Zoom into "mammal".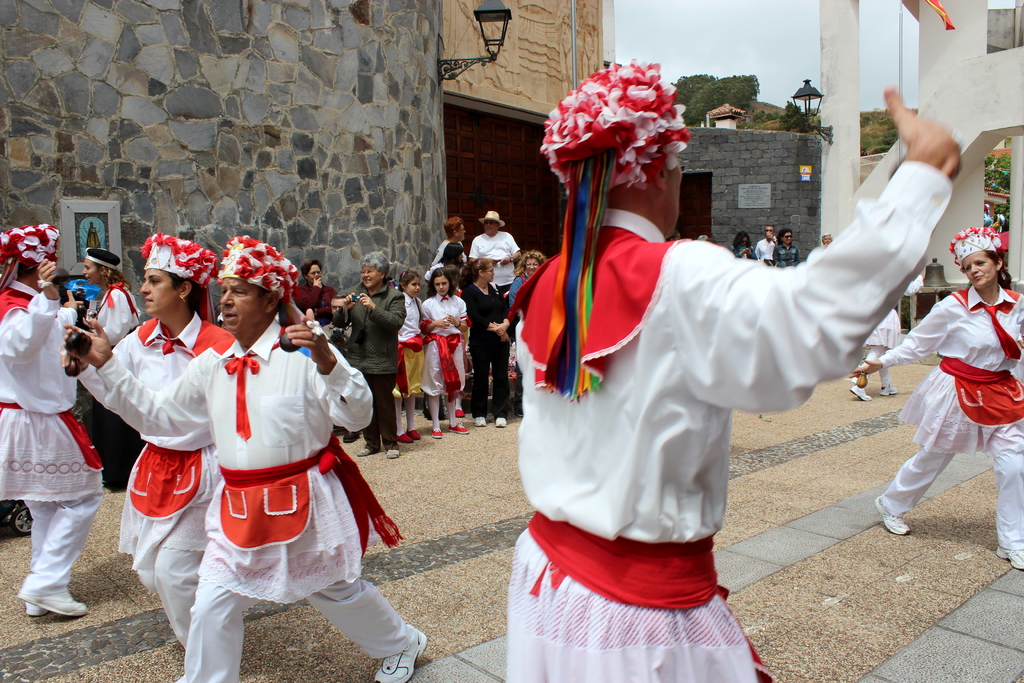
Zoom target: bbox=(290, 261, 337, 324).
